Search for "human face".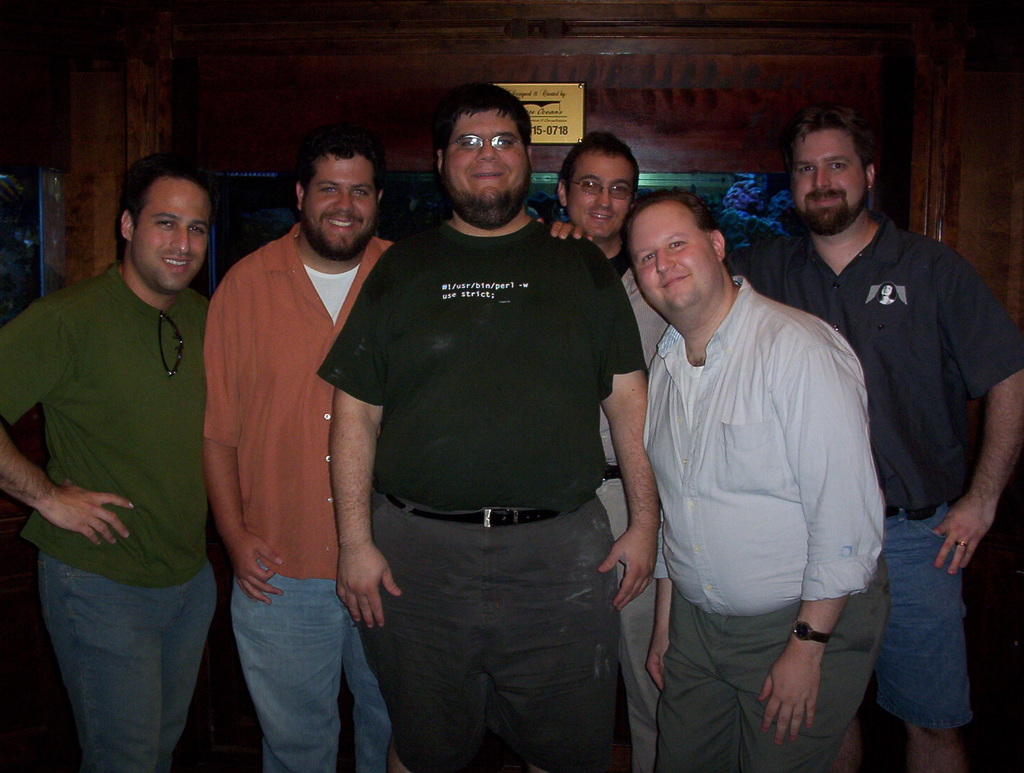
Found at pyautogui.locateOnScreen(789, 129, 865, 229).
